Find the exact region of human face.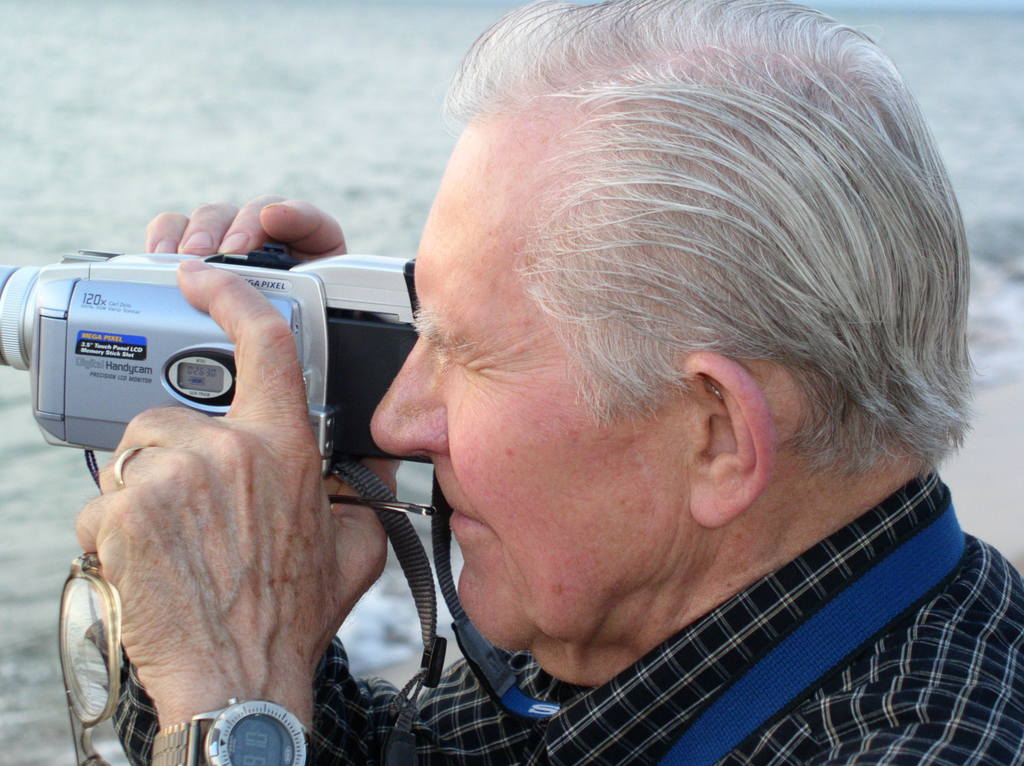
Exact region: select_region(357, 127, 699, 690).
